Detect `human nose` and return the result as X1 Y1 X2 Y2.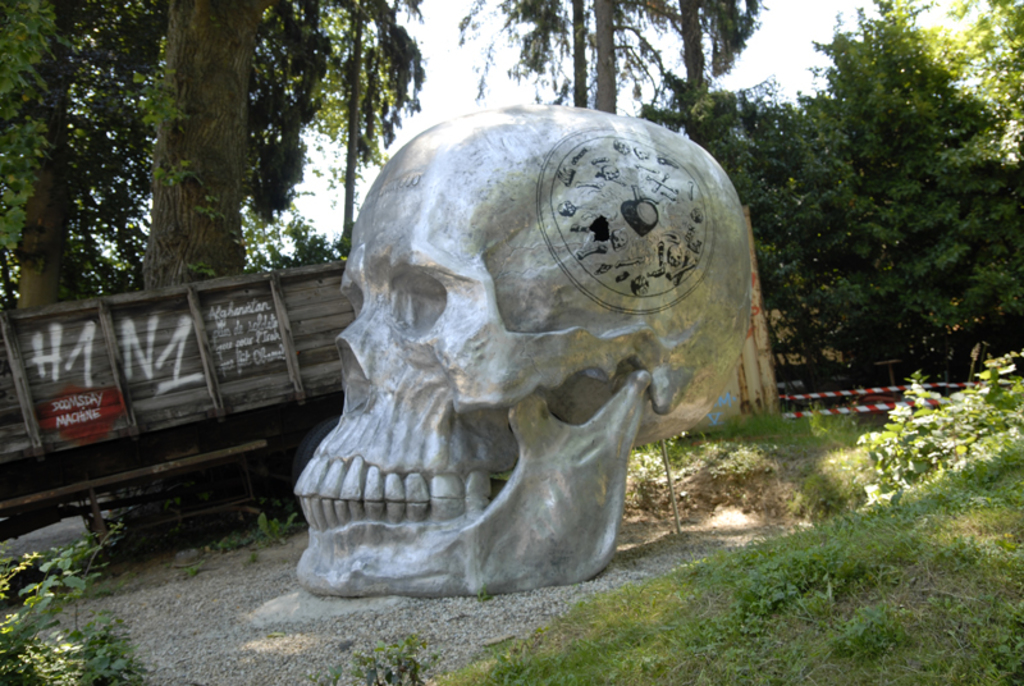
332 311 389 413.
